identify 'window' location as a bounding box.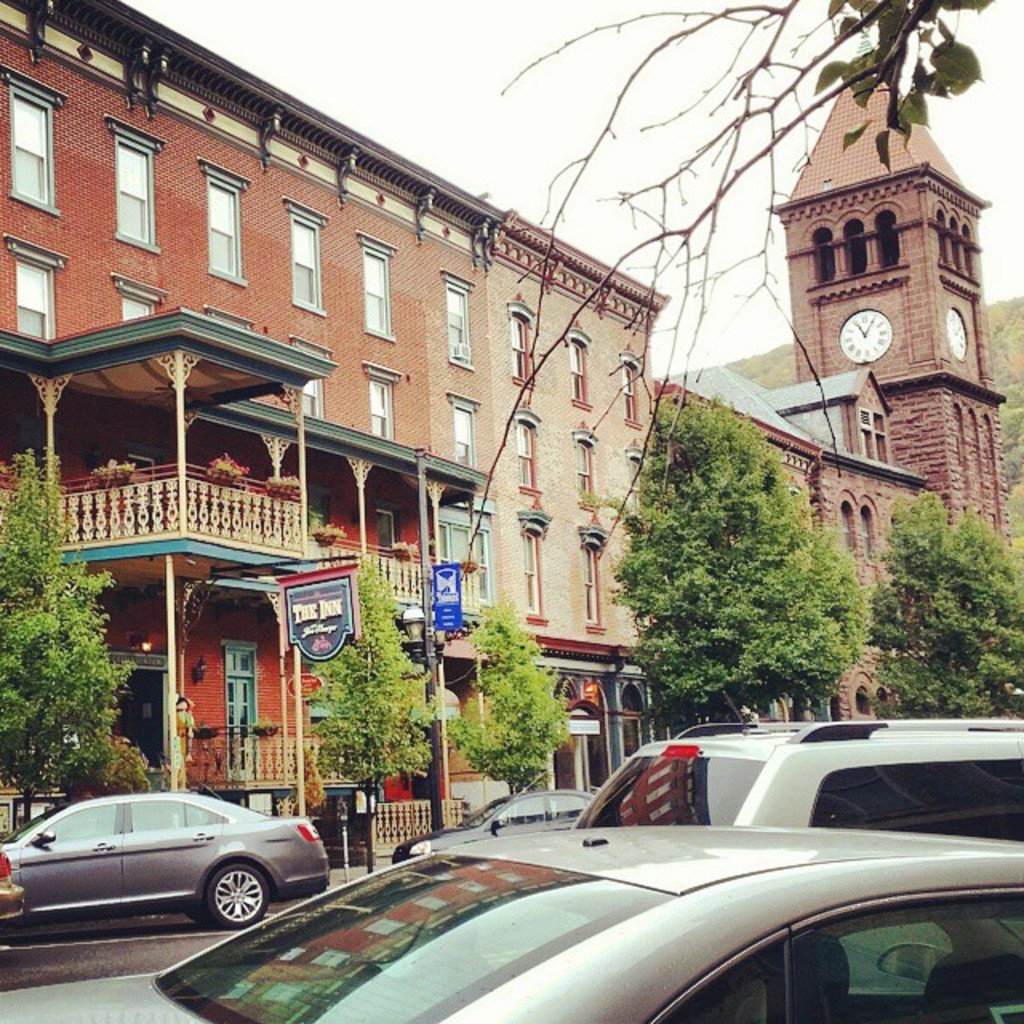
{"x1": 627, "y1": 448, "x2": 642, "y2": 514}.
